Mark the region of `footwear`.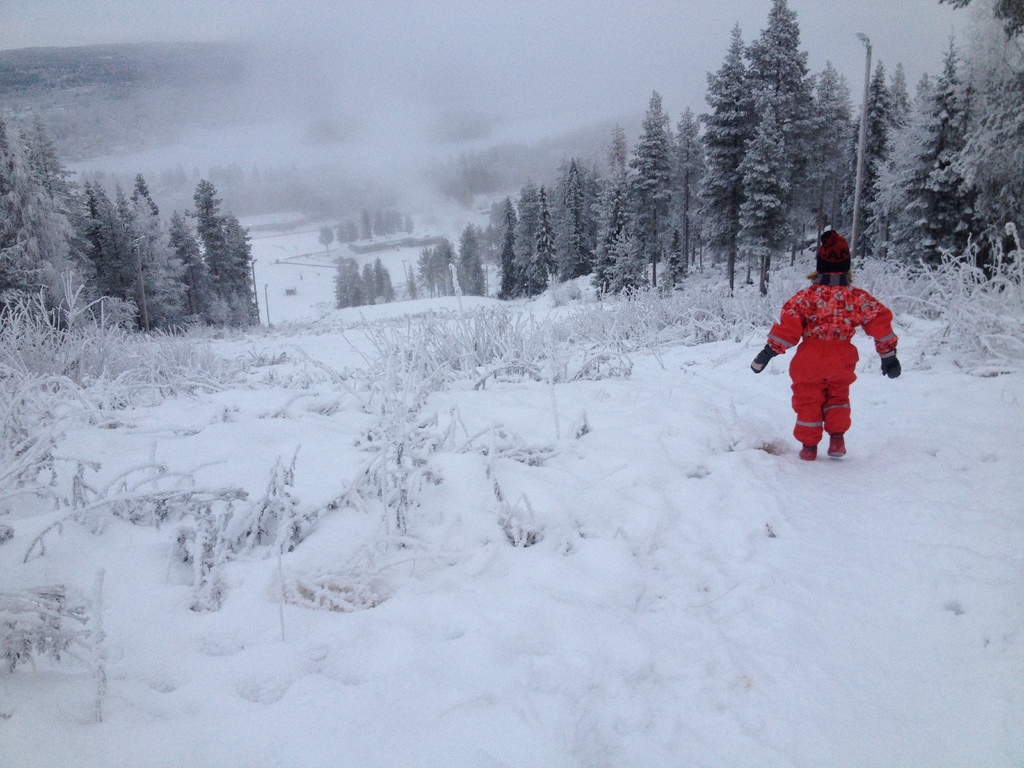
Region: x1=797 y1=446 x2=820 y2=463.
